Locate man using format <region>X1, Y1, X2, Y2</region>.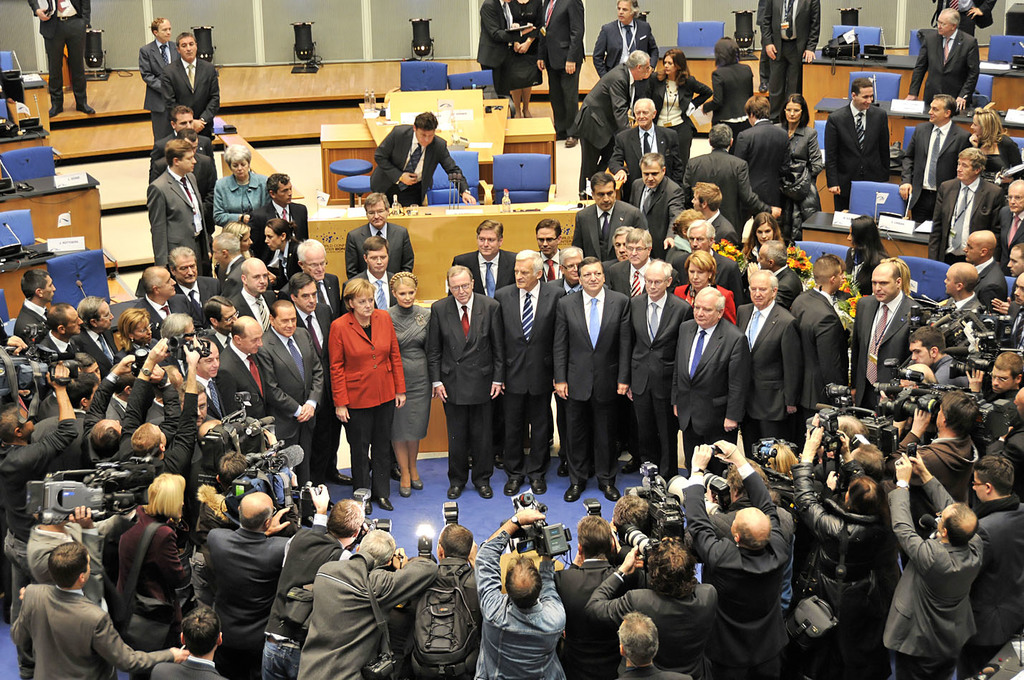
<region>993, 181, 1022, 274</region>.
